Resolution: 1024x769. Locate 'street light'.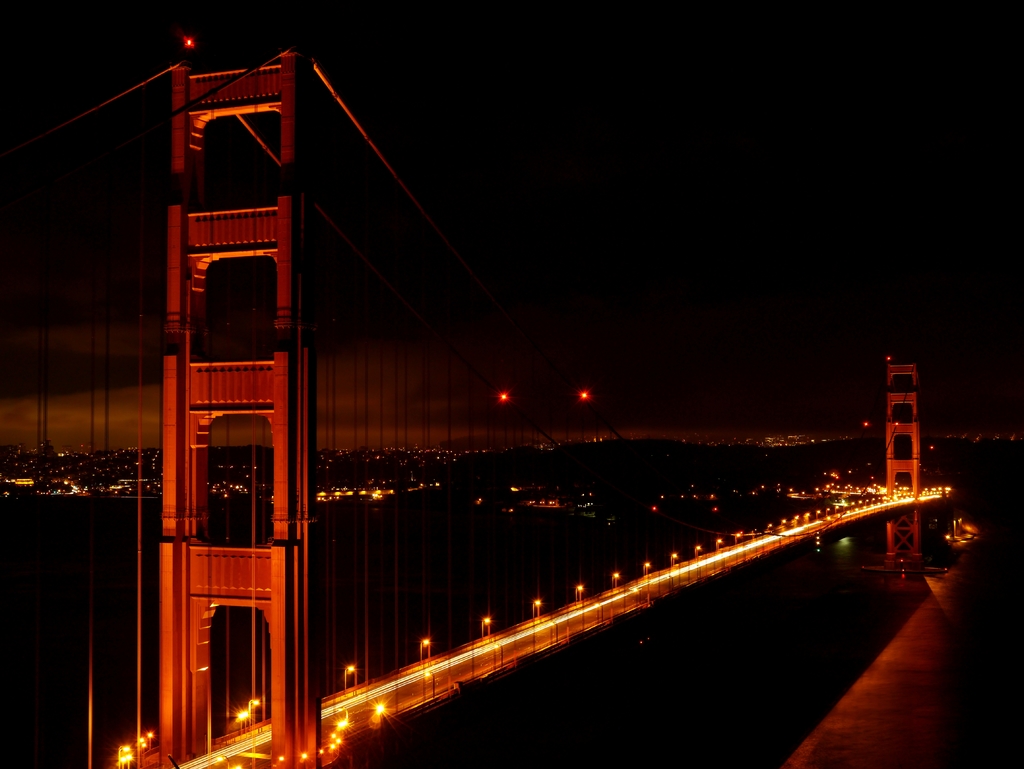
[833, 502, 842, 511].
